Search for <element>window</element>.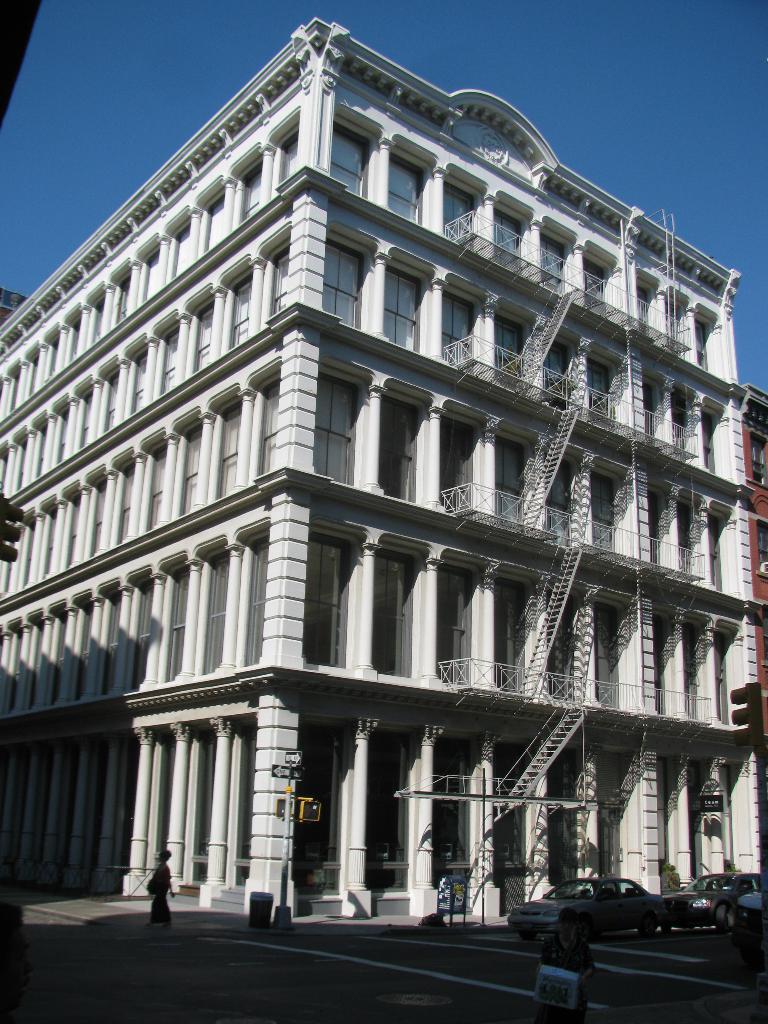
Found at bbox(317, 232, 365, 328).
